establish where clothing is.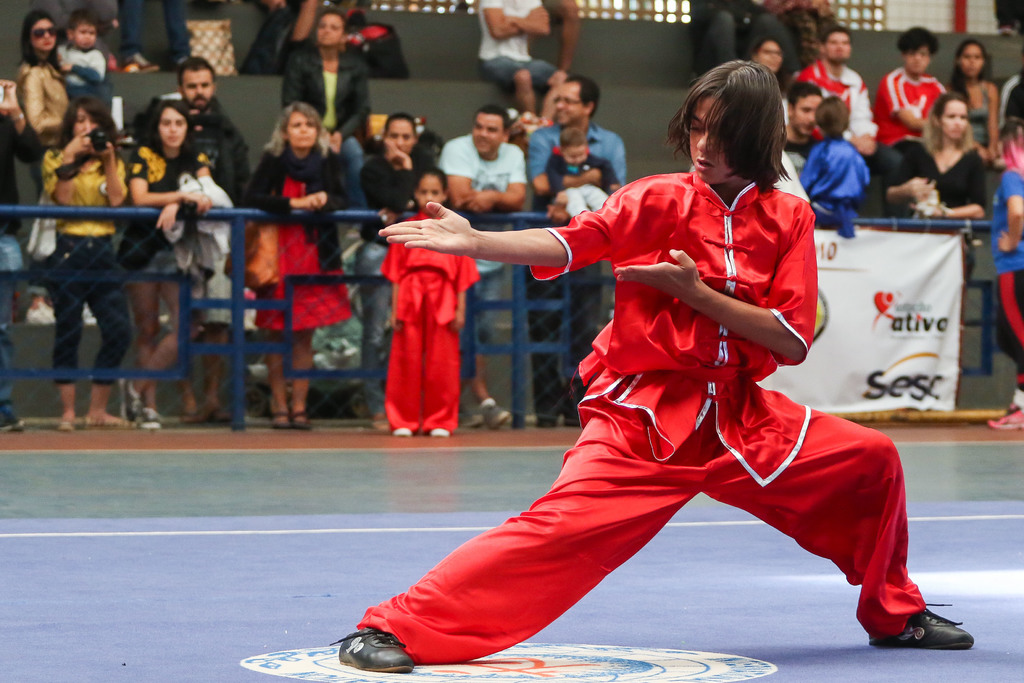
Established at l=20, t=54, r=72, b=194.
